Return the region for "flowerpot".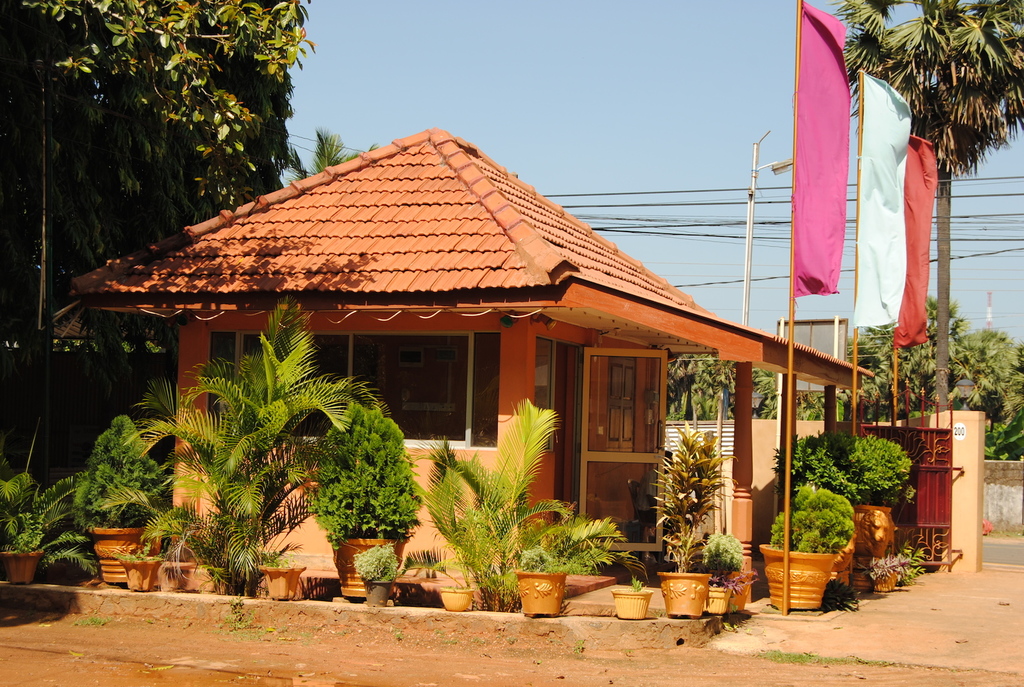
514/569/566/621.
